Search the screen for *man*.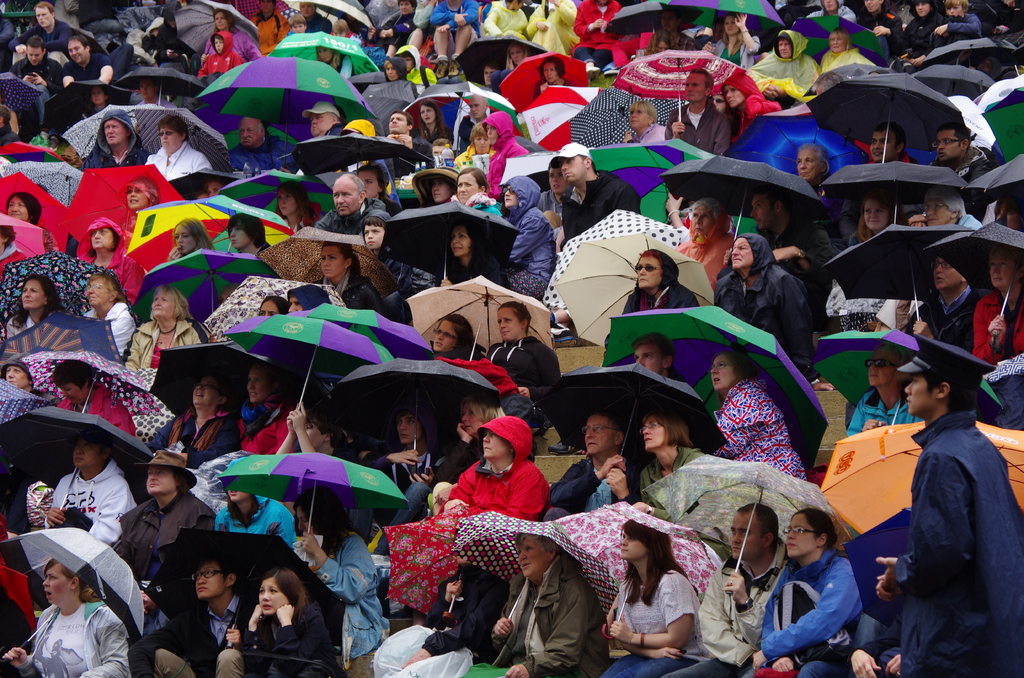
Found at <bbox>128, 549, 251, 675</bbox>.
